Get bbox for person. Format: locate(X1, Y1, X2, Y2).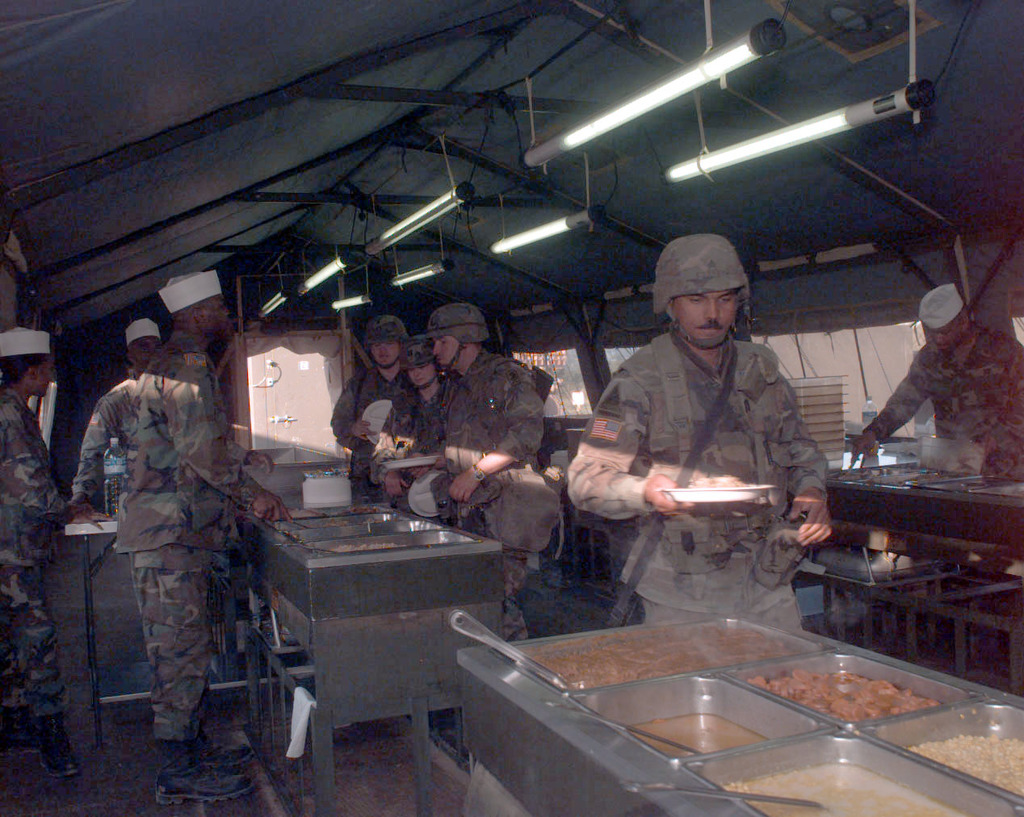
locate(75, 320, 153, 517).
